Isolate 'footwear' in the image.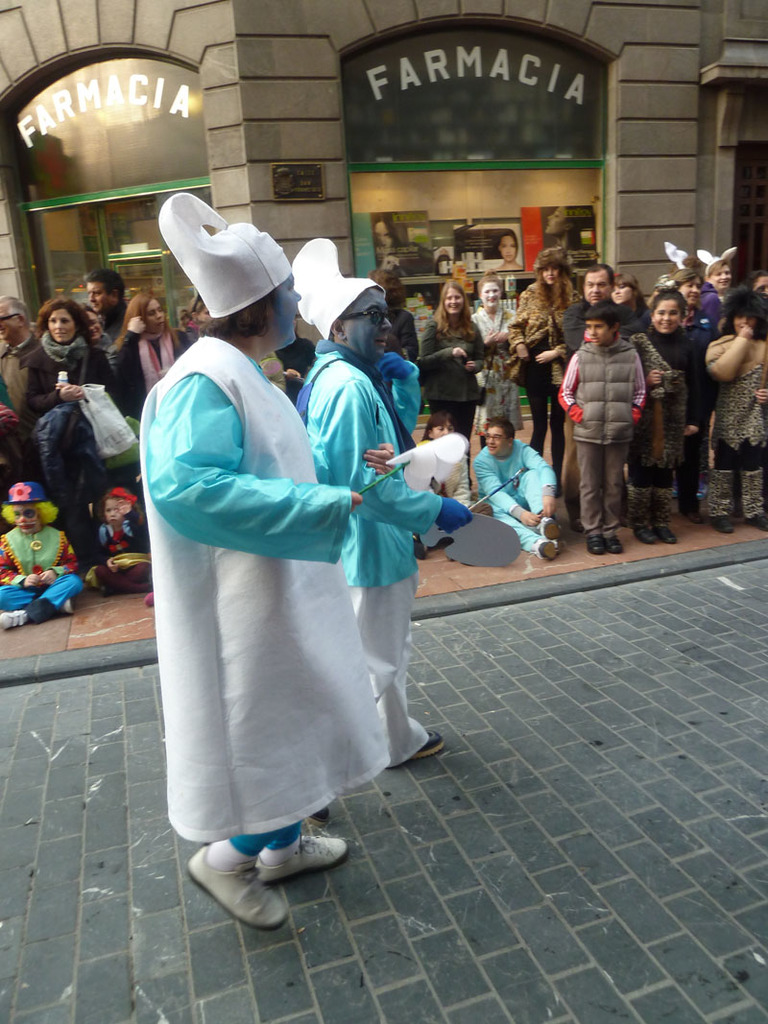
Isolated region: (left=707, top=512, right=733, bottom=534).
